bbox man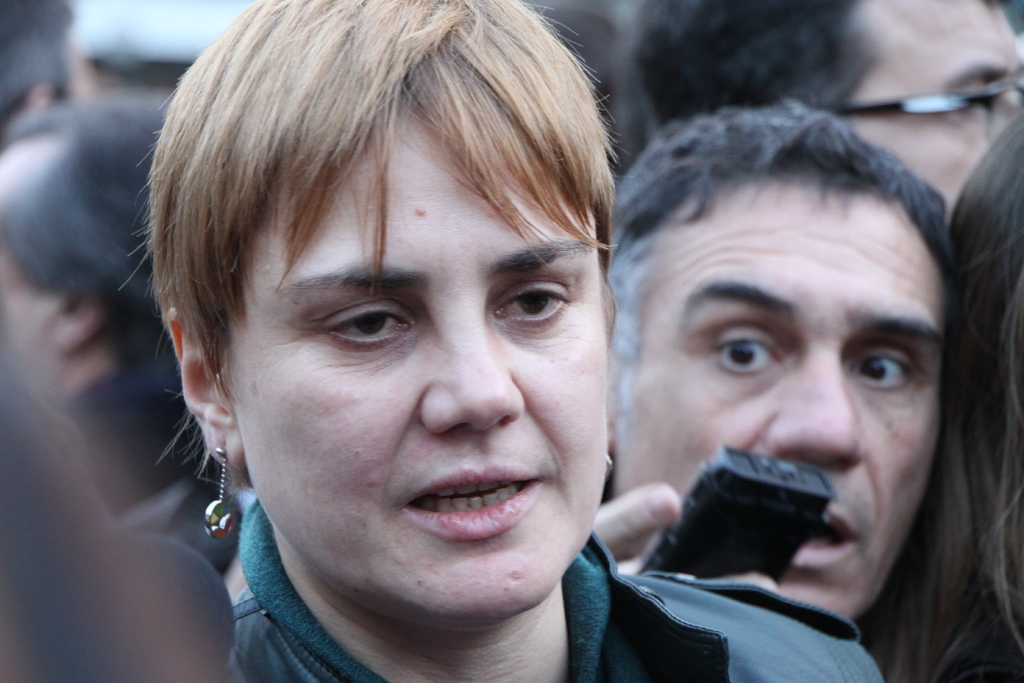
(0, 86, 254, 576)
